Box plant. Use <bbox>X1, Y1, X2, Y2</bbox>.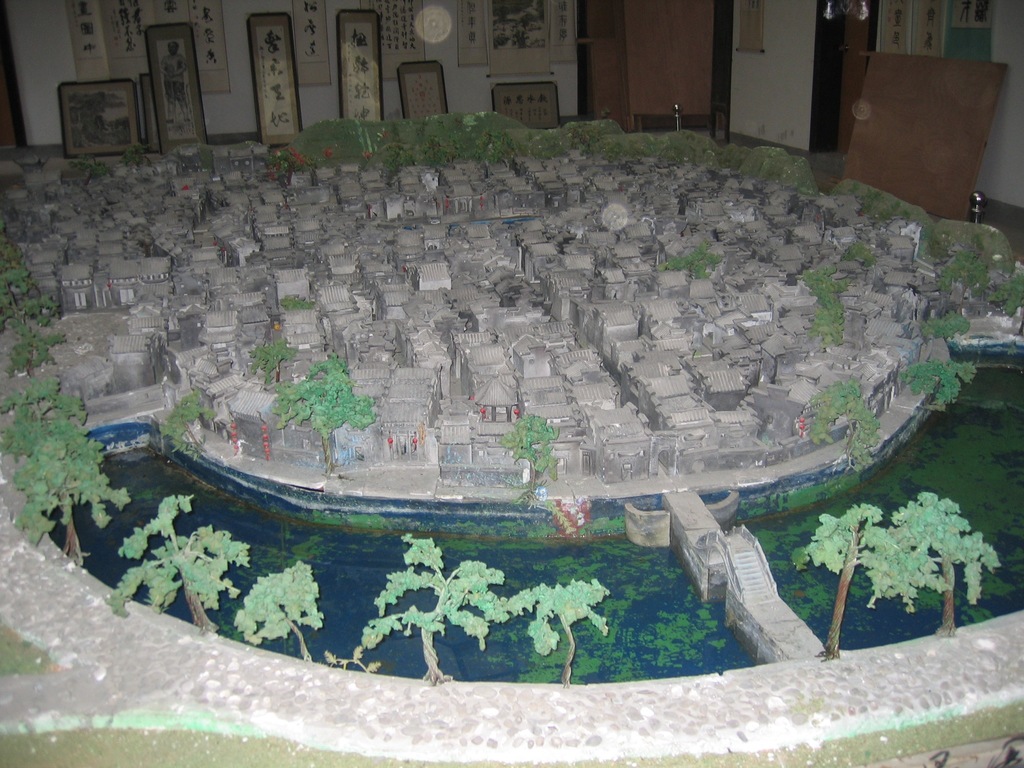
<bbox>160, 392, 220, 460</bbox>.
